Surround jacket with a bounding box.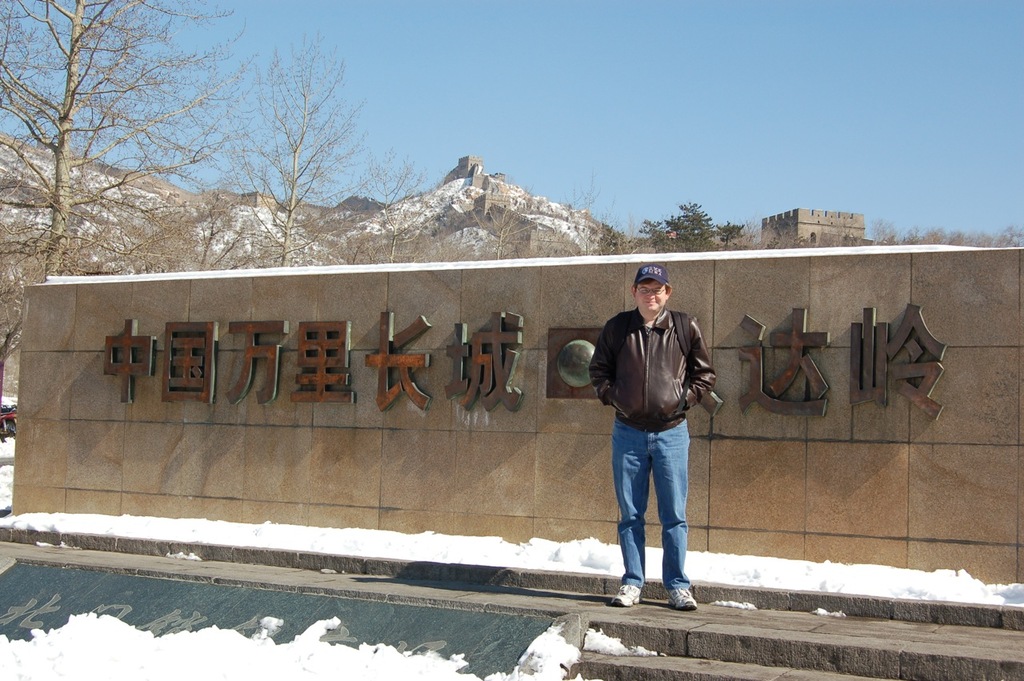
[605, 295, 727, 451].
